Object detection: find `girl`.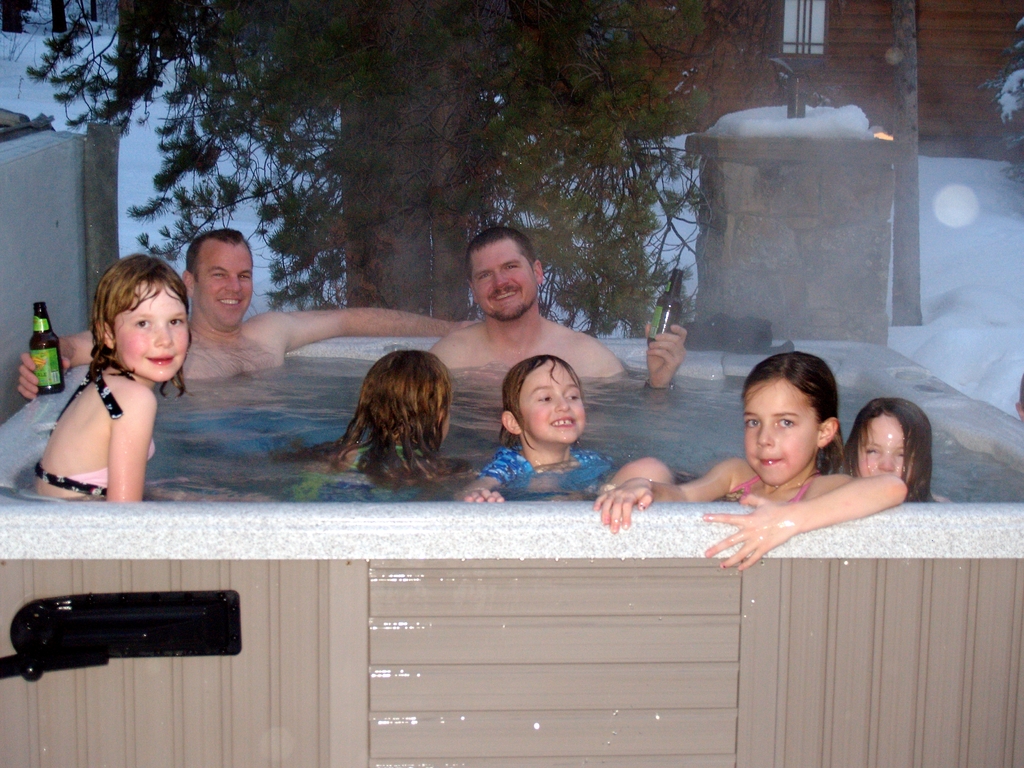
<region>260, 347, 477, 507</region>.
